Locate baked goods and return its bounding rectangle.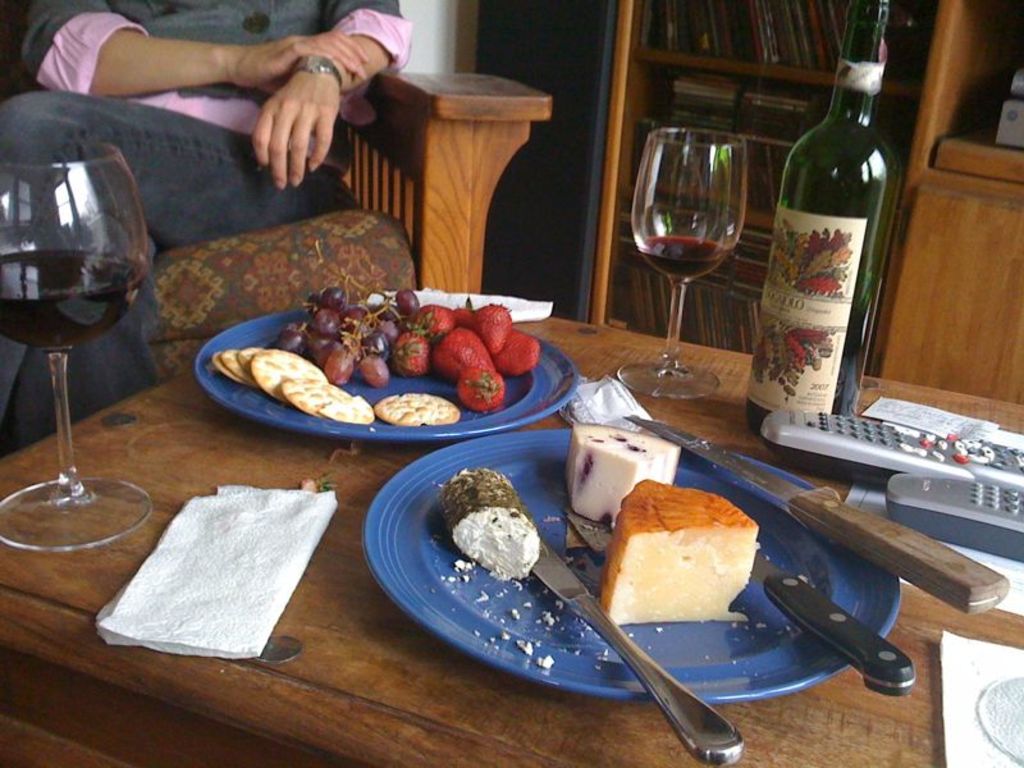
{"x1": 252, "y1": 348, "x2": 323, "y2": 402}.
